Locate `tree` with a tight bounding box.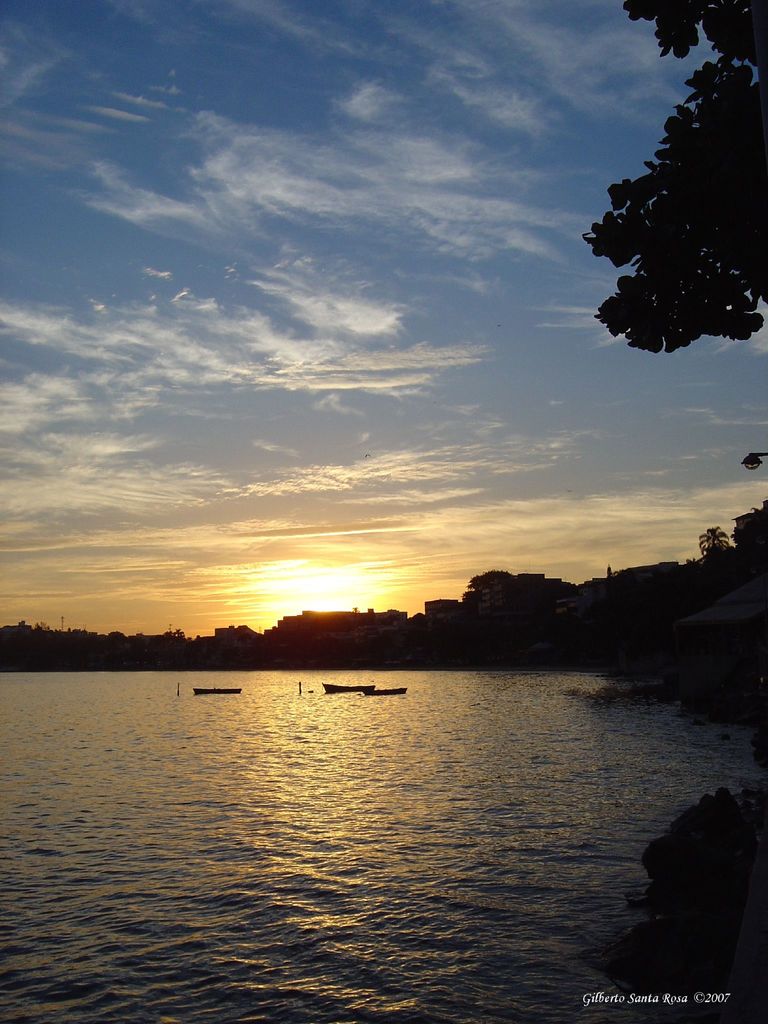
x1=598 y1=56 x2=760 y2=375.
